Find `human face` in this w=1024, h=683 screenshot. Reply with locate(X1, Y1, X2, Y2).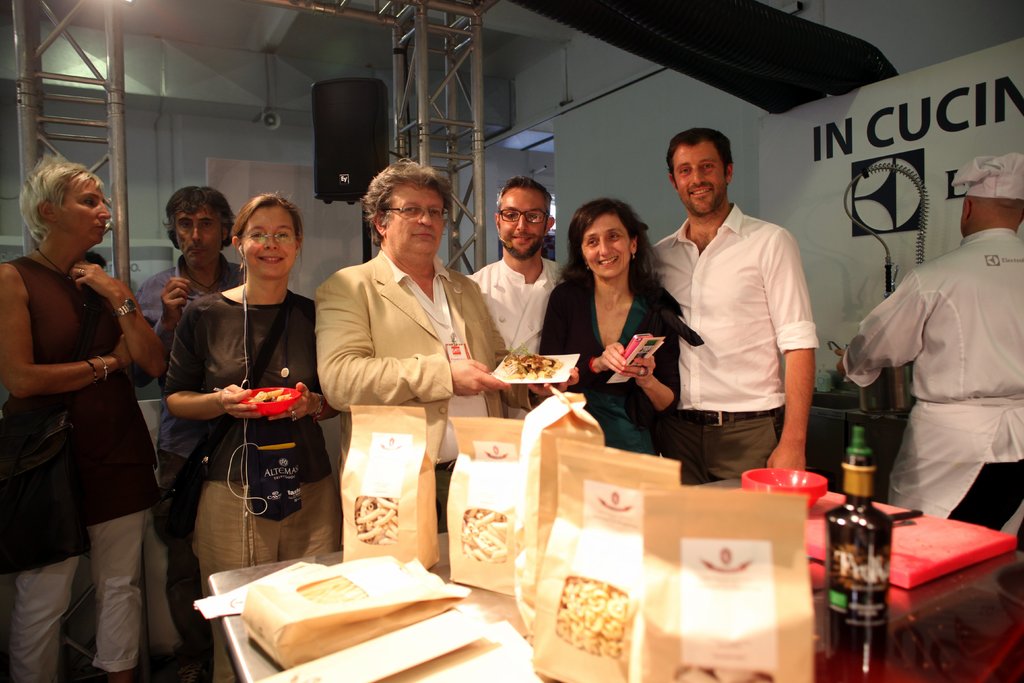
locate(584, 217, 625, 278).
